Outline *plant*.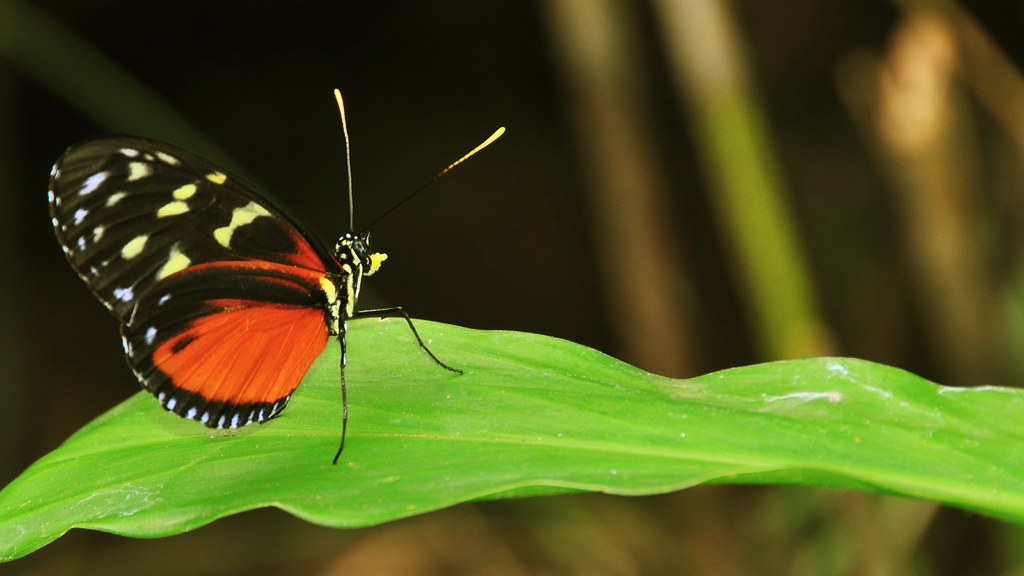
Outline: <region>0, 315, 1023, 564</region>.
